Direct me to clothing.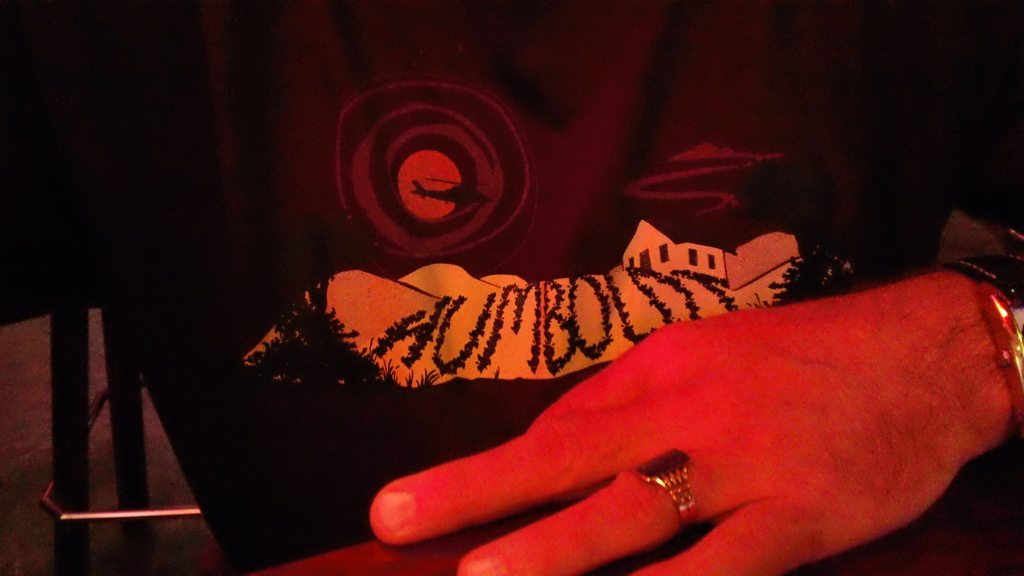
Direction: (x1=0, y1=0, x2=1023, y2=575).
